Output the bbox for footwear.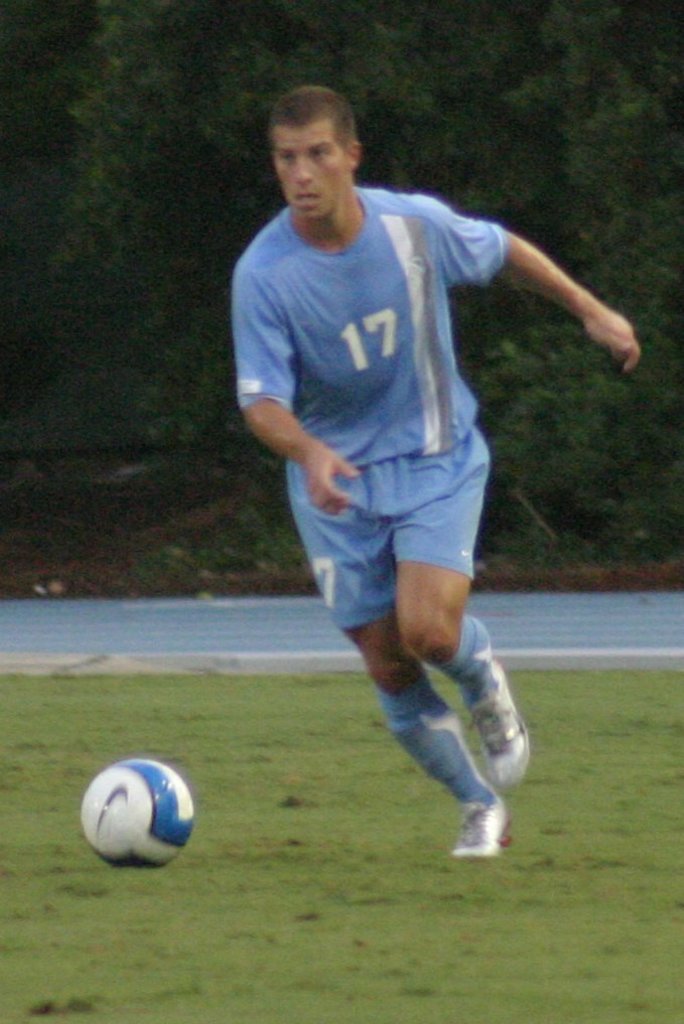
459 791 519 865.
